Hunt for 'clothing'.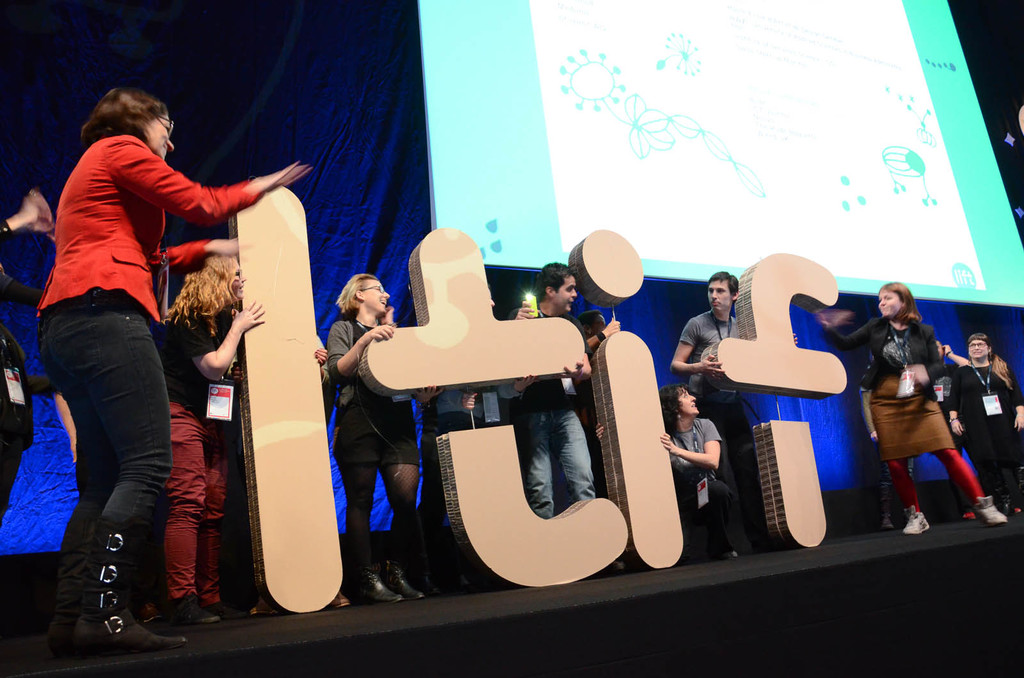
Hunted down at bbox=(164, 299, 241, 604).
